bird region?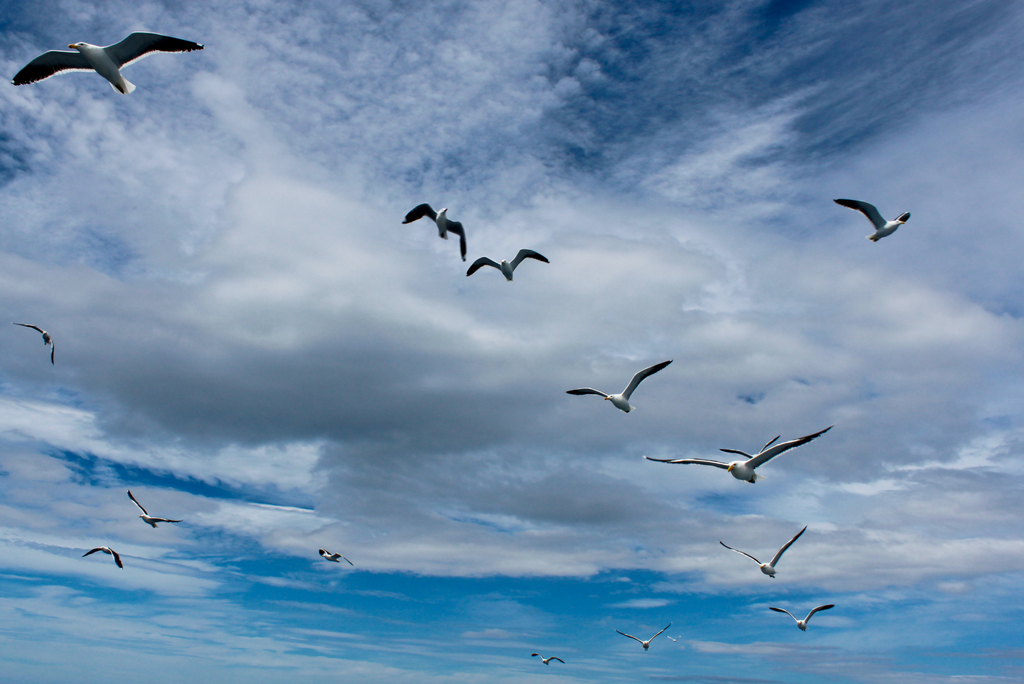
(531,651,565,662)
